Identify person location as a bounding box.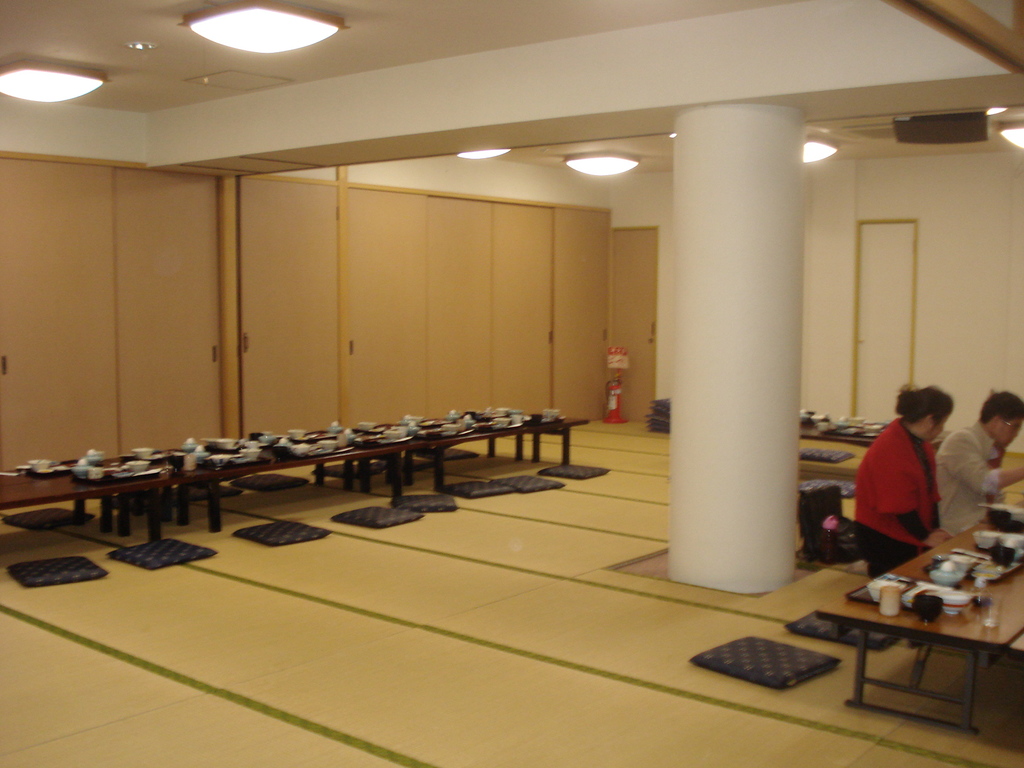
856/376/966/566.
